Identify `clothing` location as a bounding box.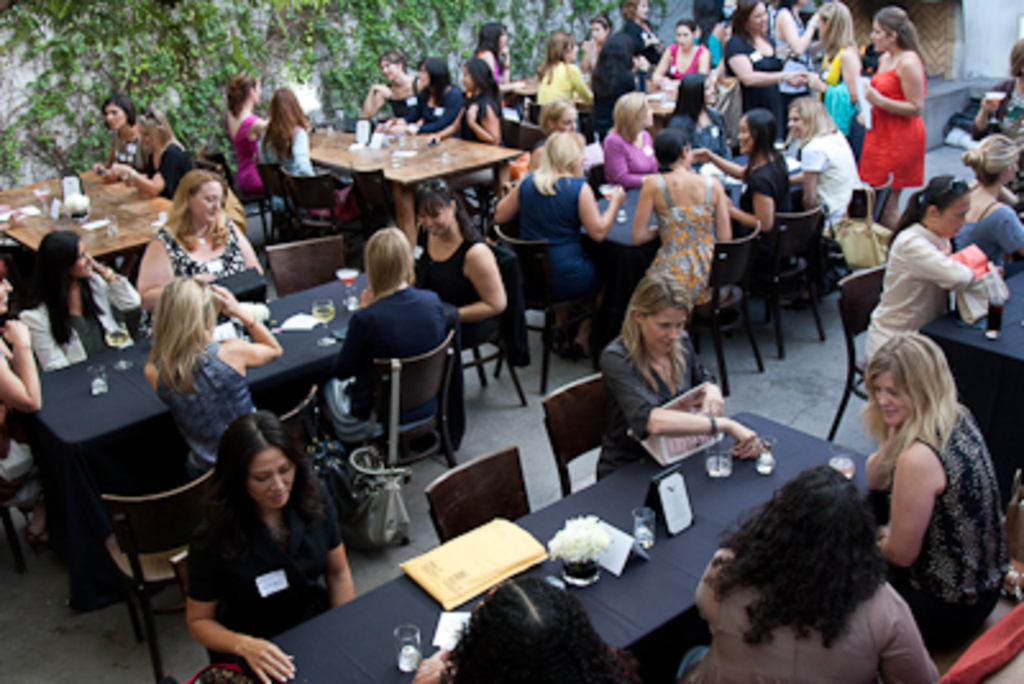
l=187, t=476, r=343, b=653.
